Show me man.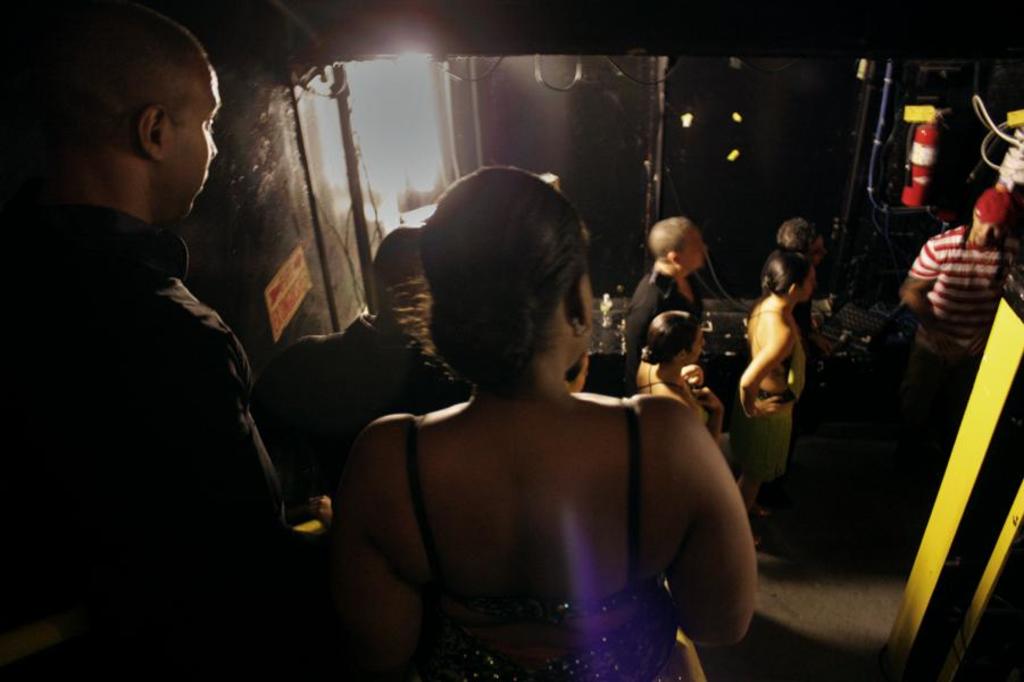
man is here: [x1=905, y1=176, x2=1006, y2=449].
